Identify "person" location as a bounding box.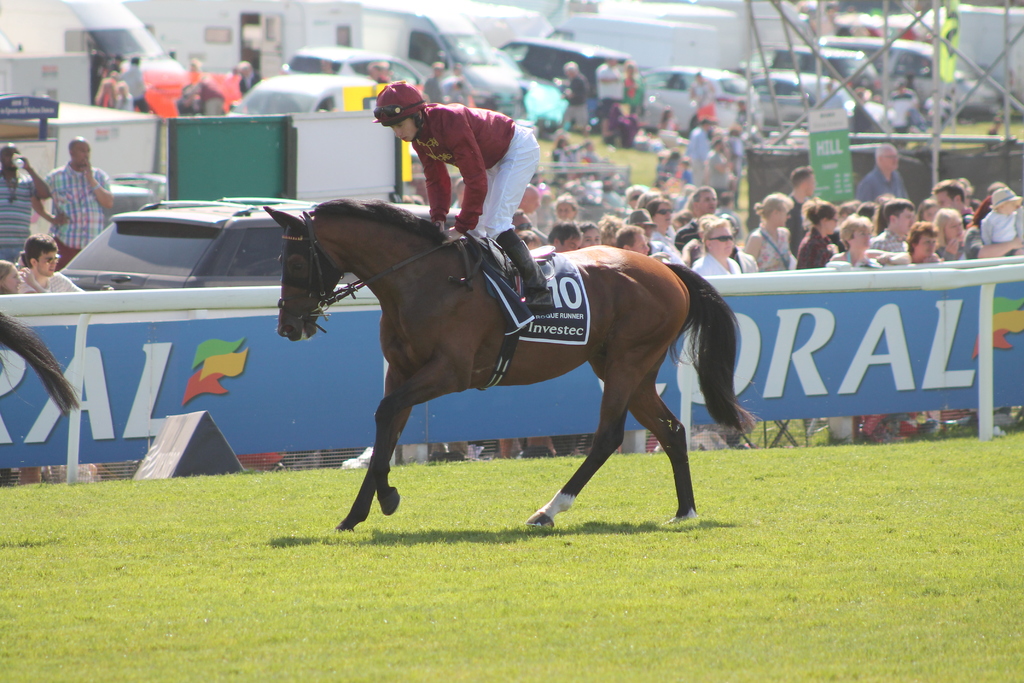
<box>34,135,99,254</box>.
